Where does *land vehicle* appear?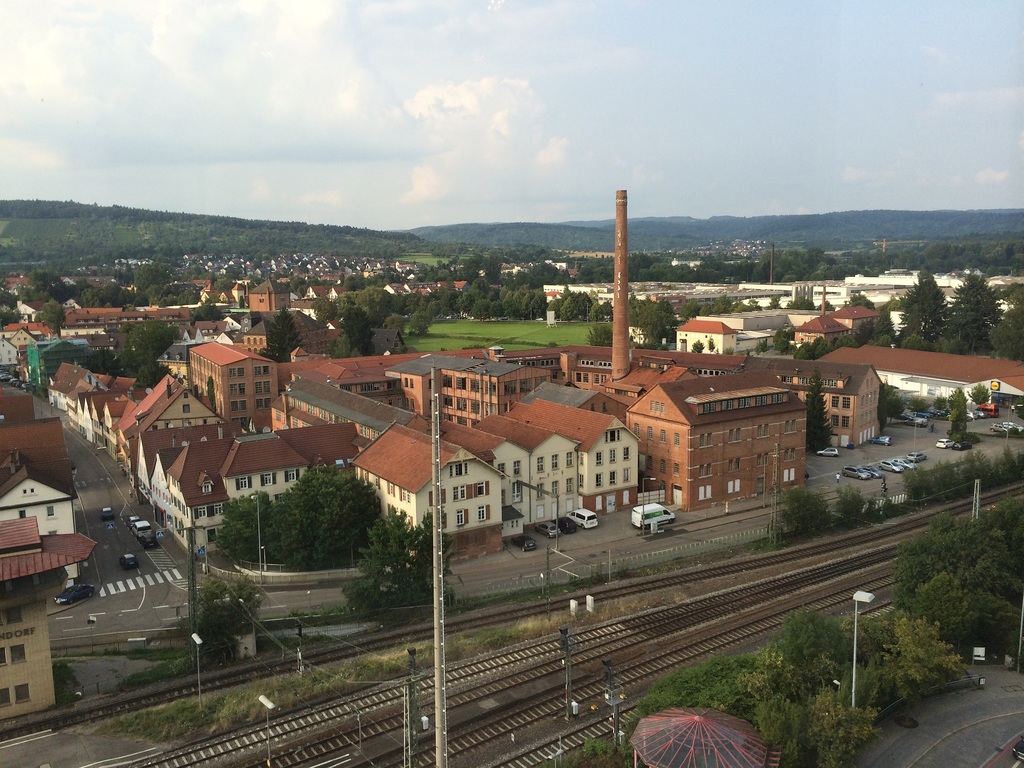
Appears at locate(549, 515, 579, 536).
